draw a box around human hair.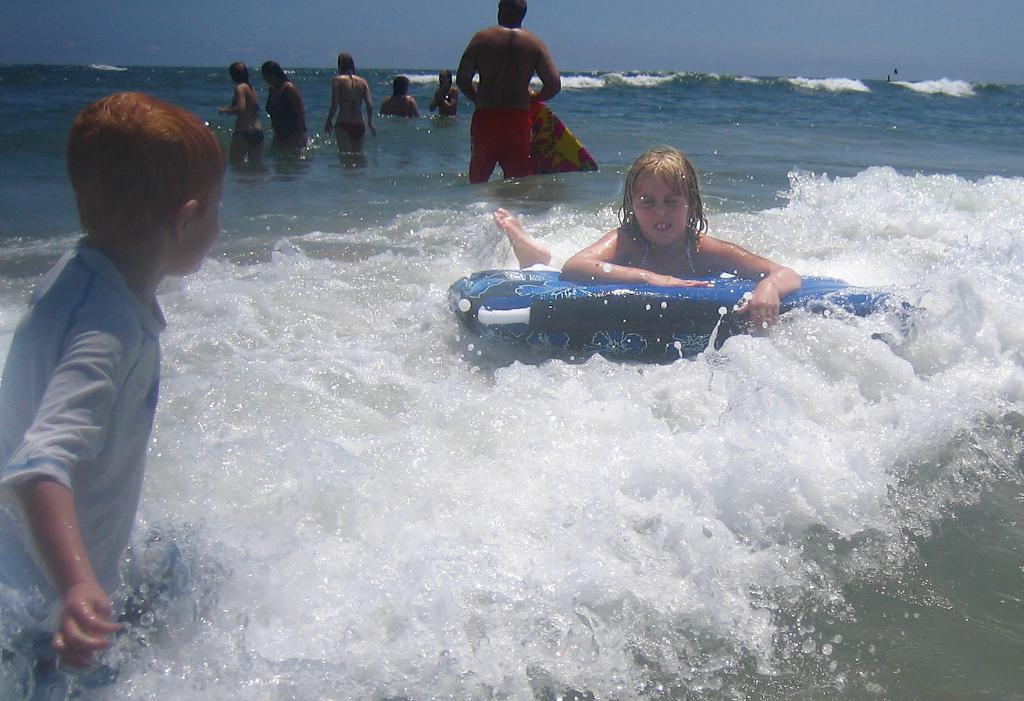
52, 82, 199, 256.
